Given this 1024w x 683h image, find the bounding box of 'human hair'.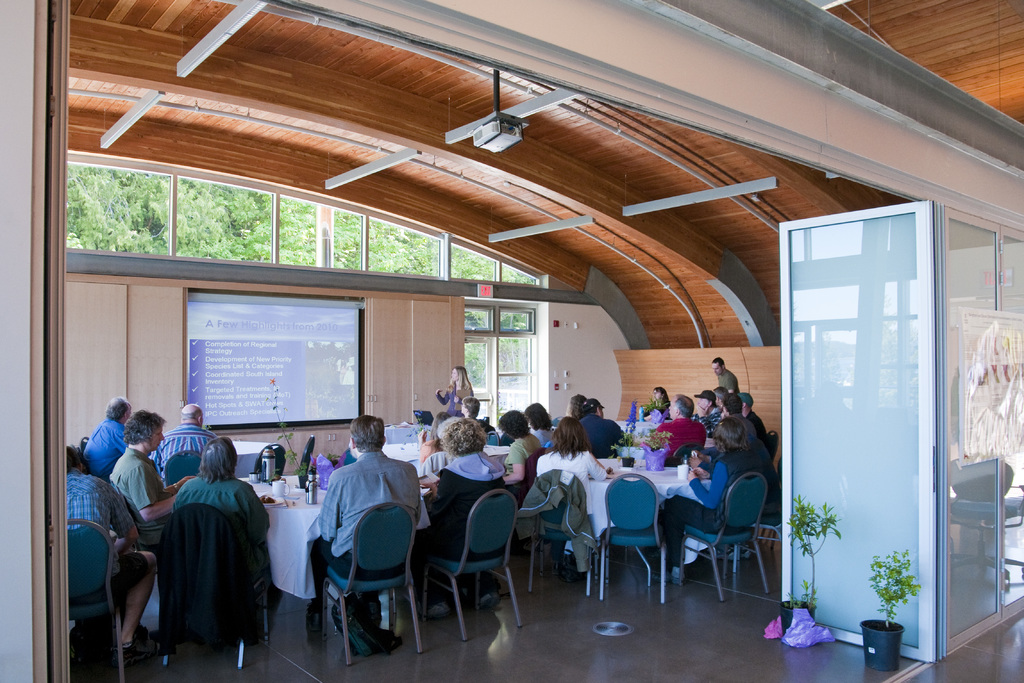
584:403:601:415.
